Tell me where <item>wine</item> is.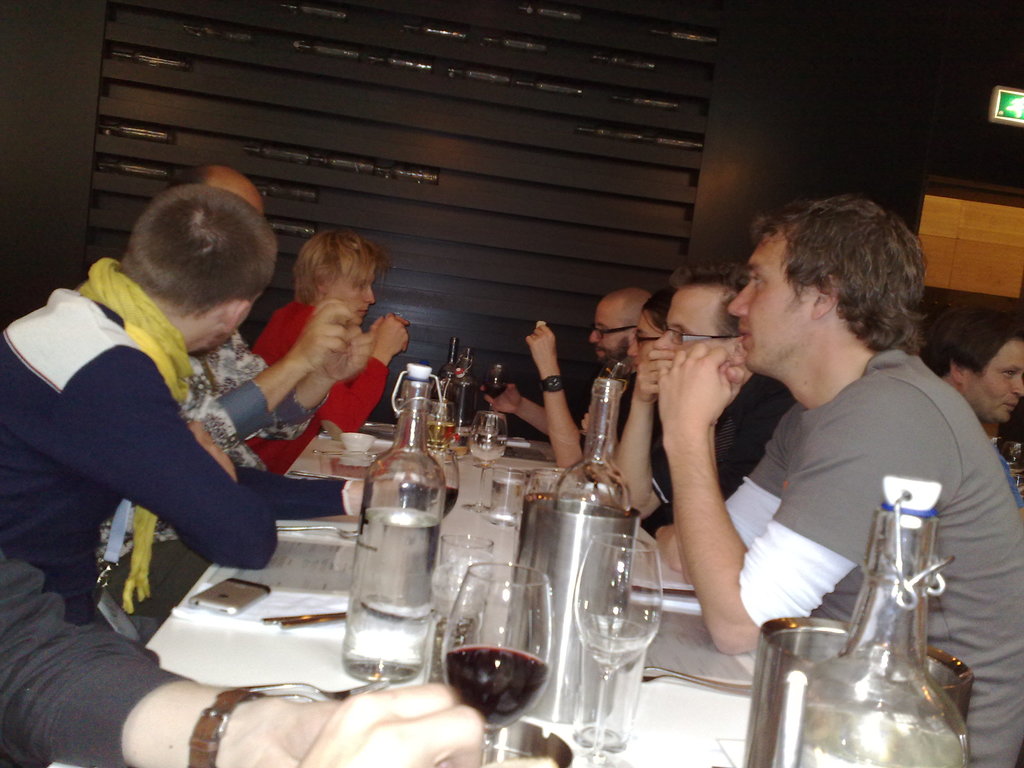
<item>wine</item> is at select_region(399, 487, 459, 521).
